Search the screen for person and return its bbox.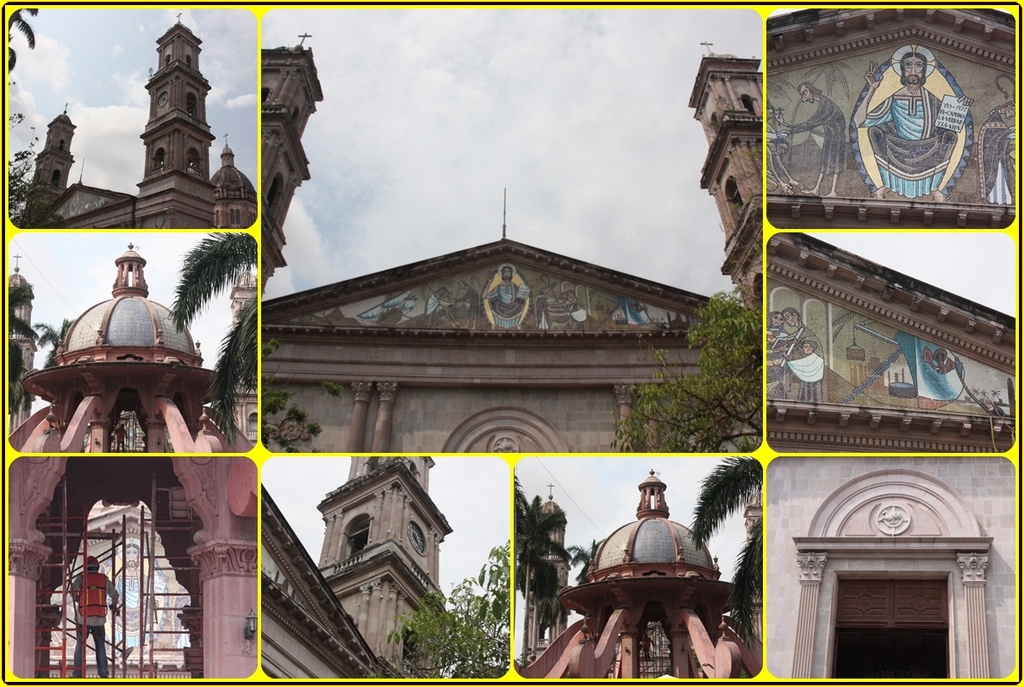
Found: BBox(64, 557, 116, 674).
